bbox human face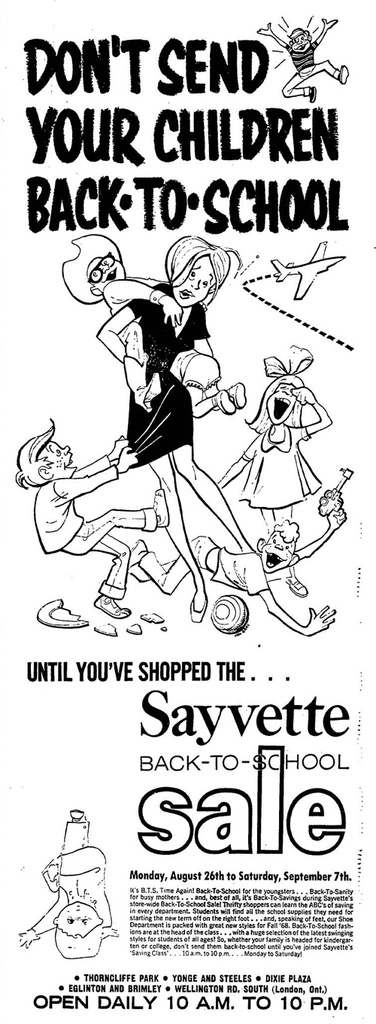
box(174, 254, 216, 305)
